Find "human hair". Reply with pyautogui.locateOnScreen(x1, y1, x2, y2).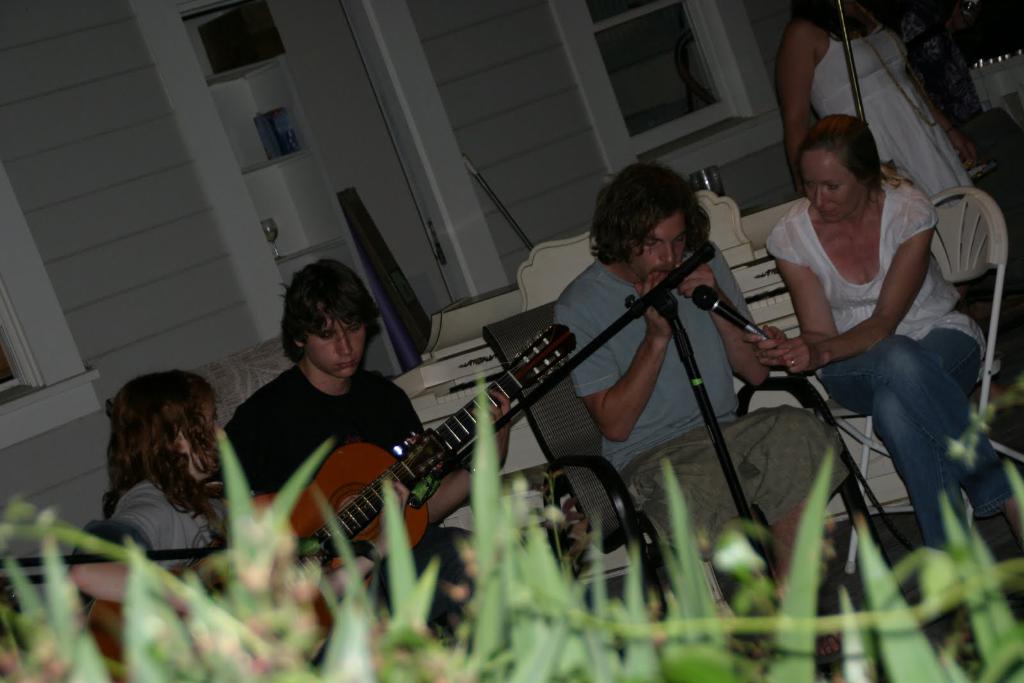
pyautogui.locateOnScreen(589, 159, 725, 295).
